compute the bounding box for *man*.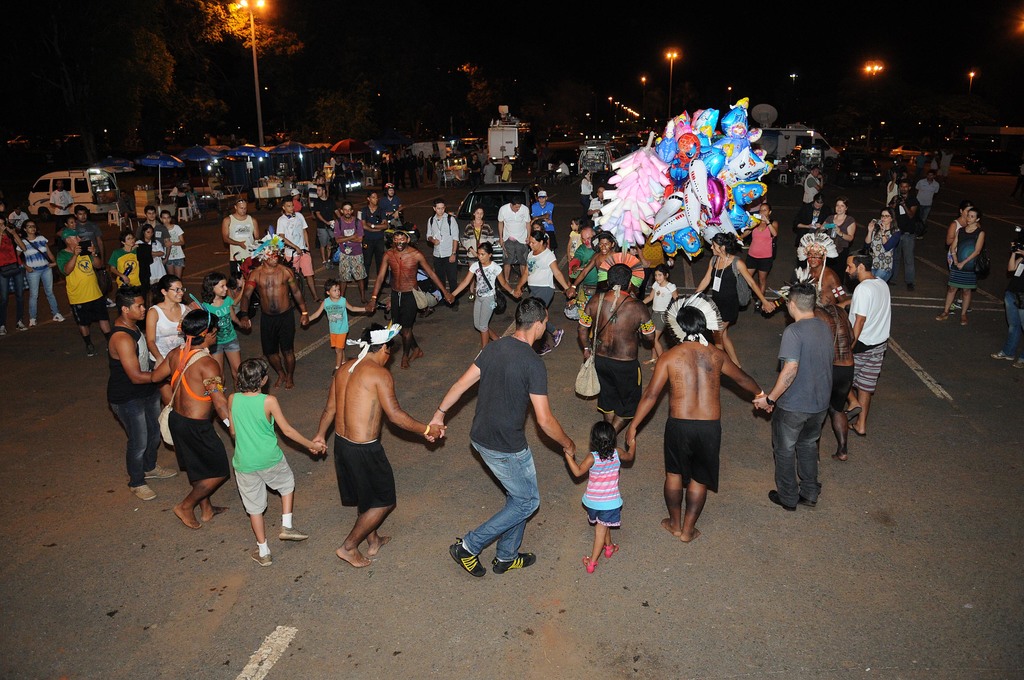
rect(335, 200, 367, 305).
